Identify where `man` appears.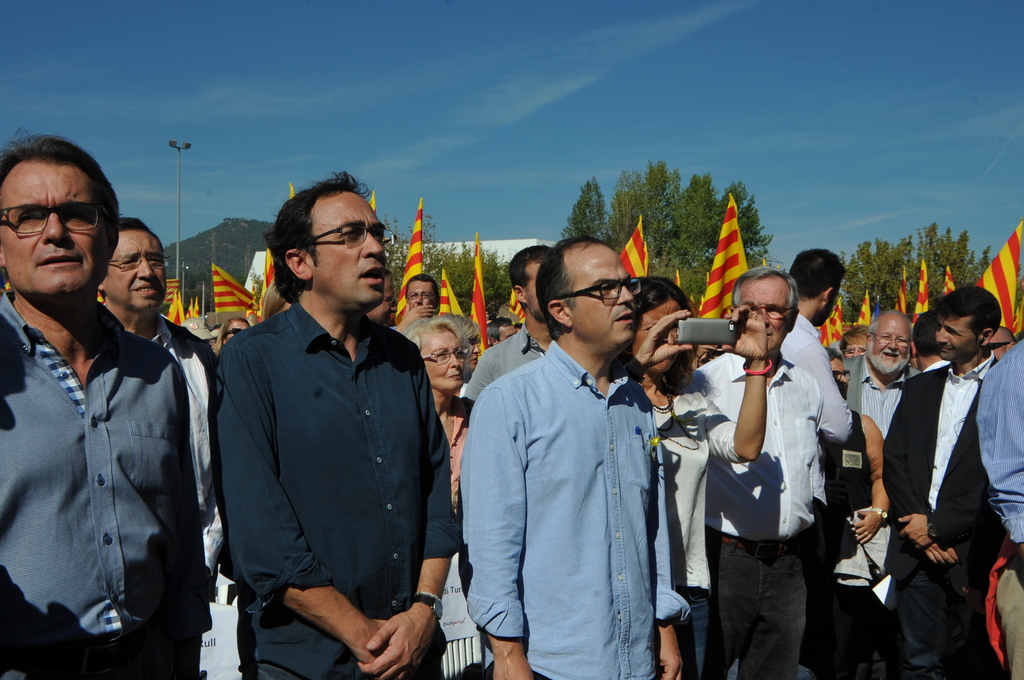
Appears at (881, 279, 1006, 679).
